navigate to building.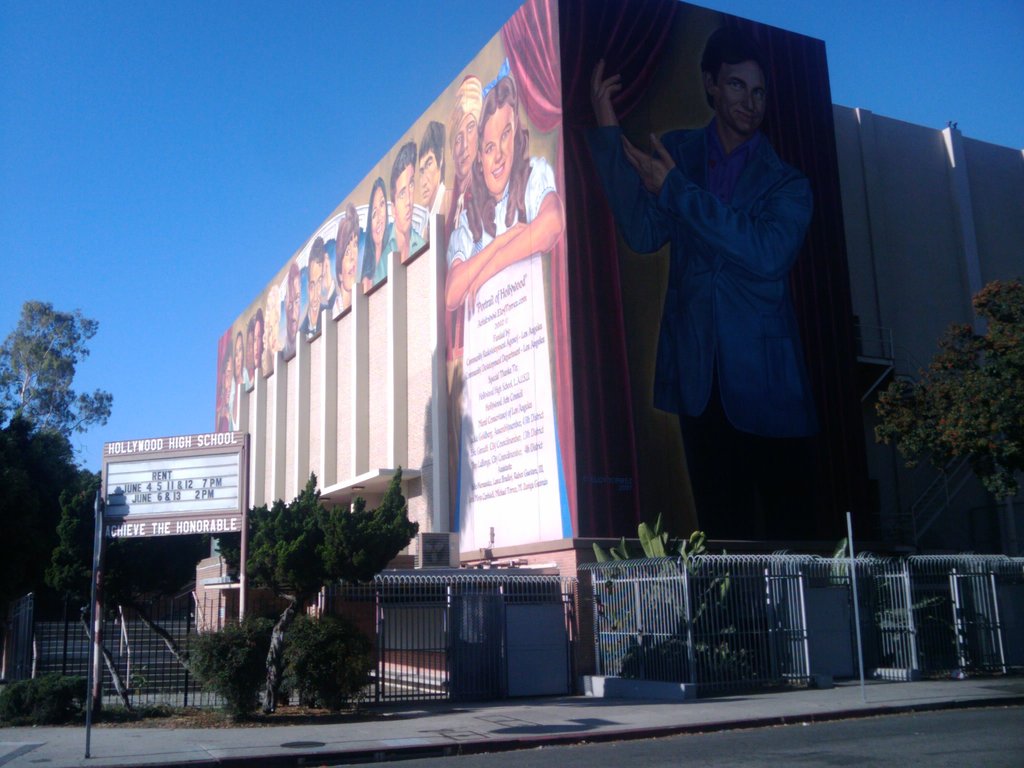
Navigation target: 214 2 1023 699.
